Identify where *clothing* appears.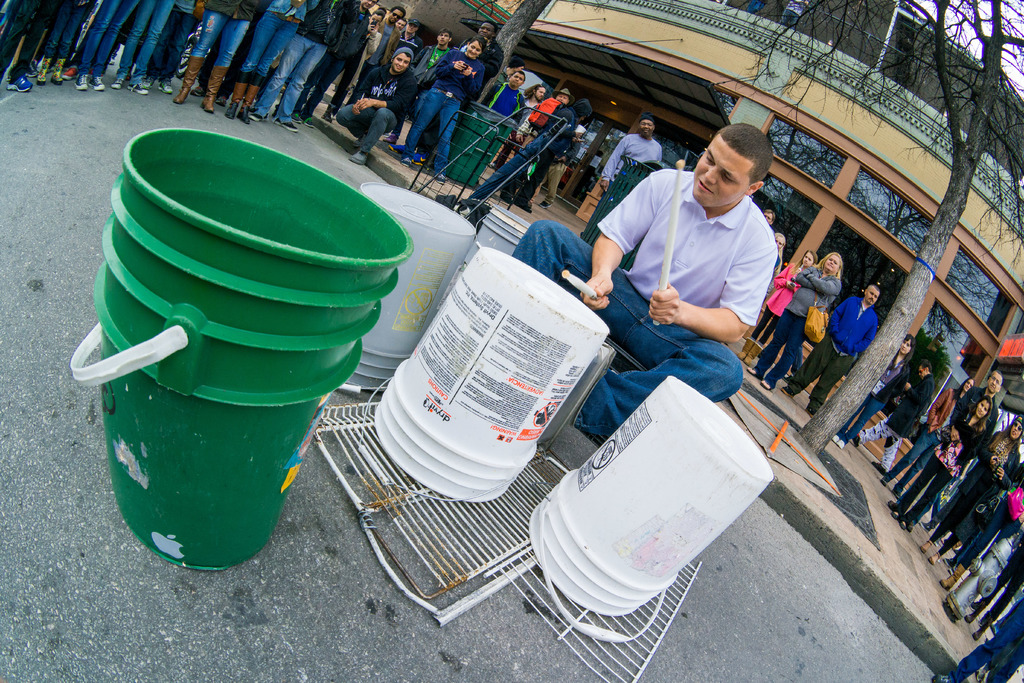
Appears at 872:373:934:463.
